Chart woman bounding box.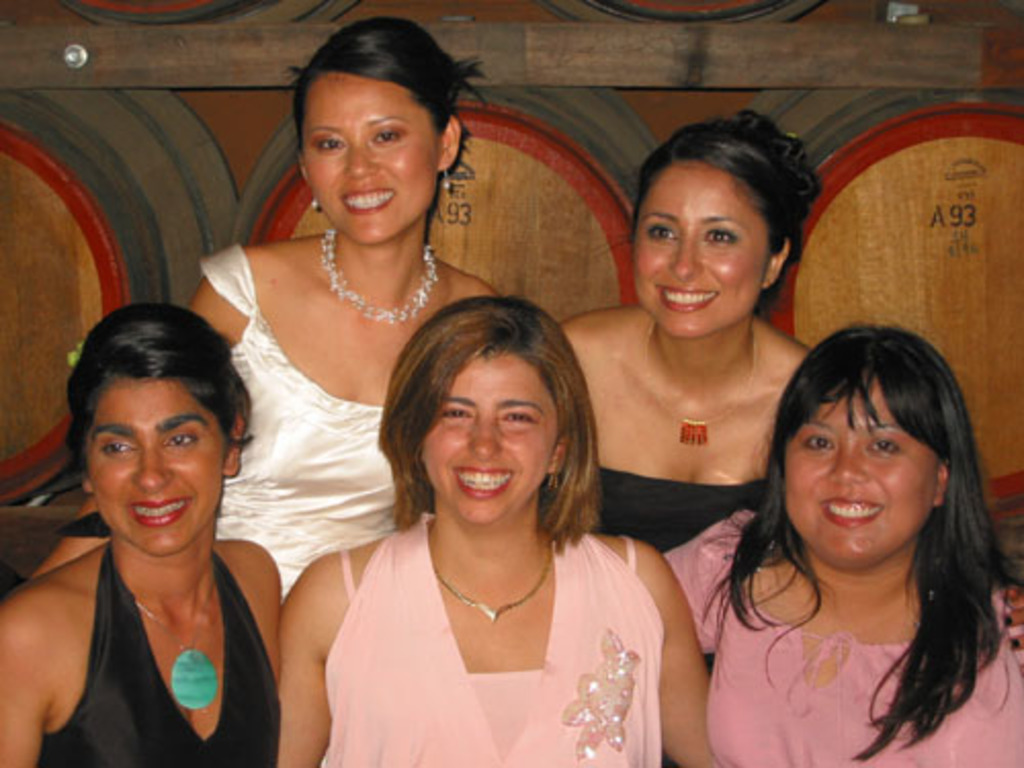
Charted: {"left": 283, "top": 281, "right": 692, "bottom": 762}.
